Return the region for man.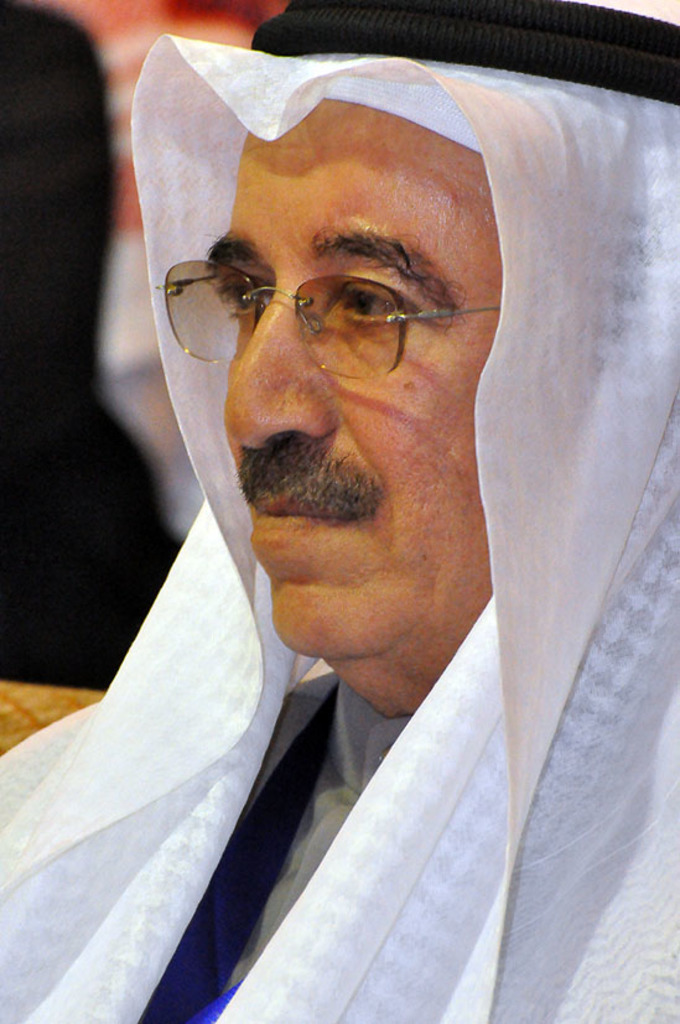
<region>24, 77, 679, 976</region>.
